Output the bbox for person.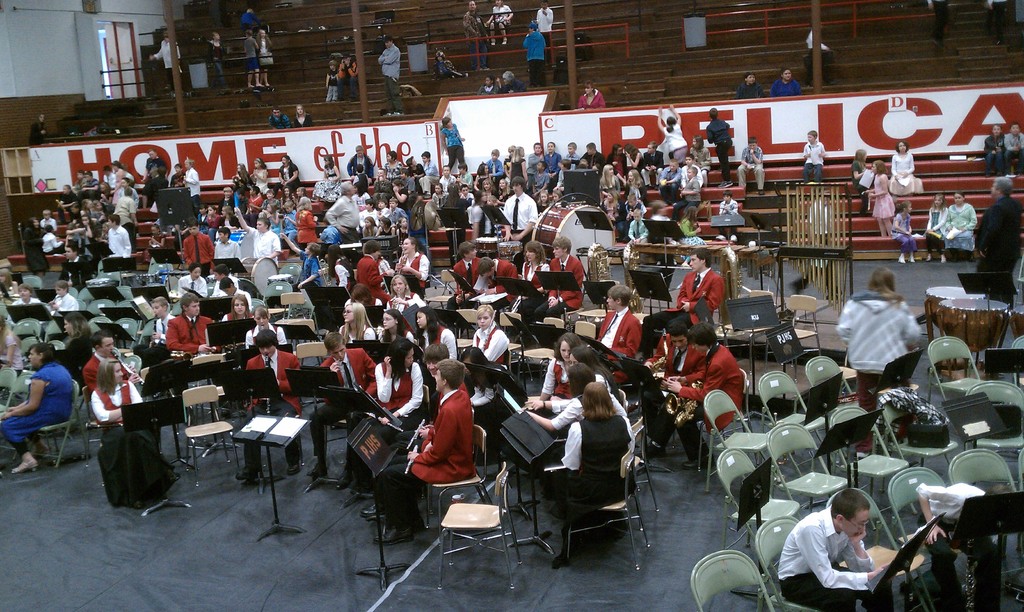
Rect(774, 489, 870, 610).
